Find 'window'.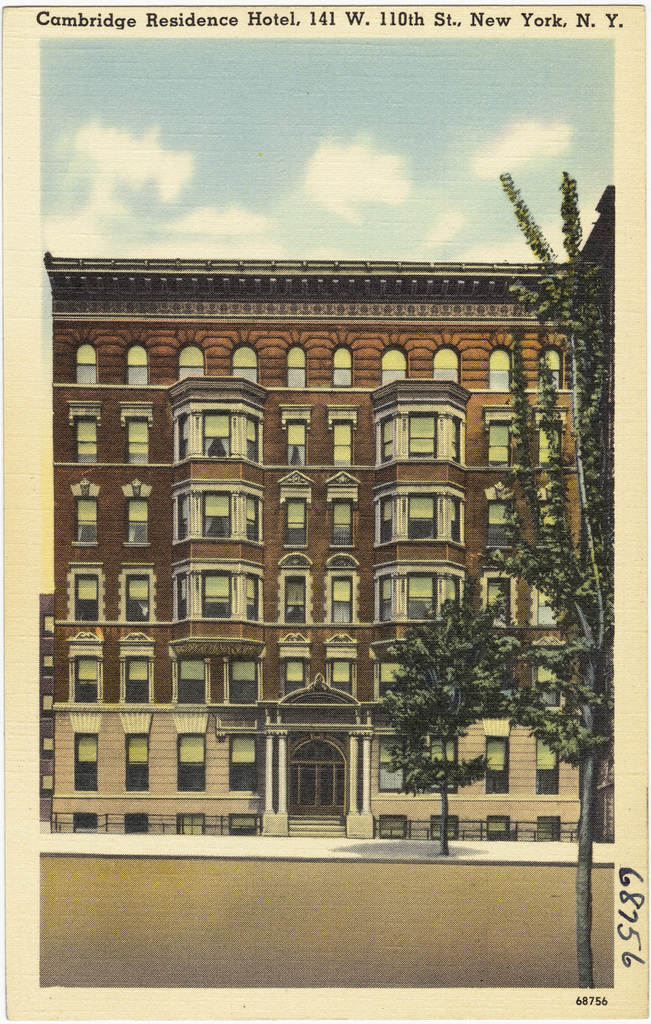
<box>378,351,405,382</box>.
